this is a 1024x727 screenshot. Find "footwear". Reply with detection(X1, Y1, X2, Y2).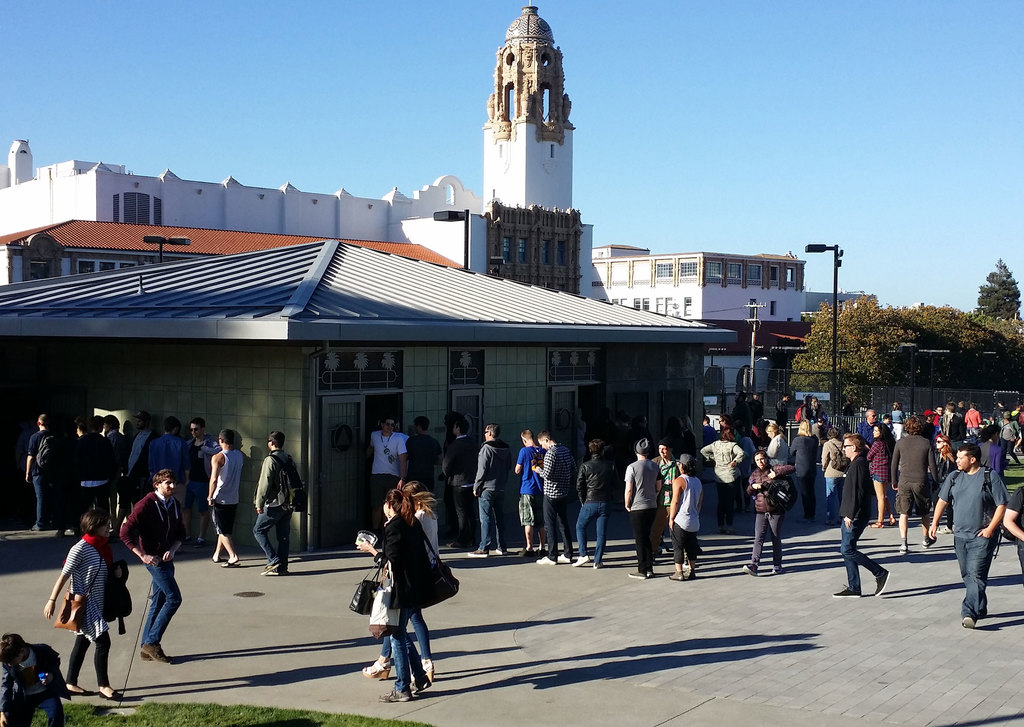
detection(888, 517, 894, 525).
